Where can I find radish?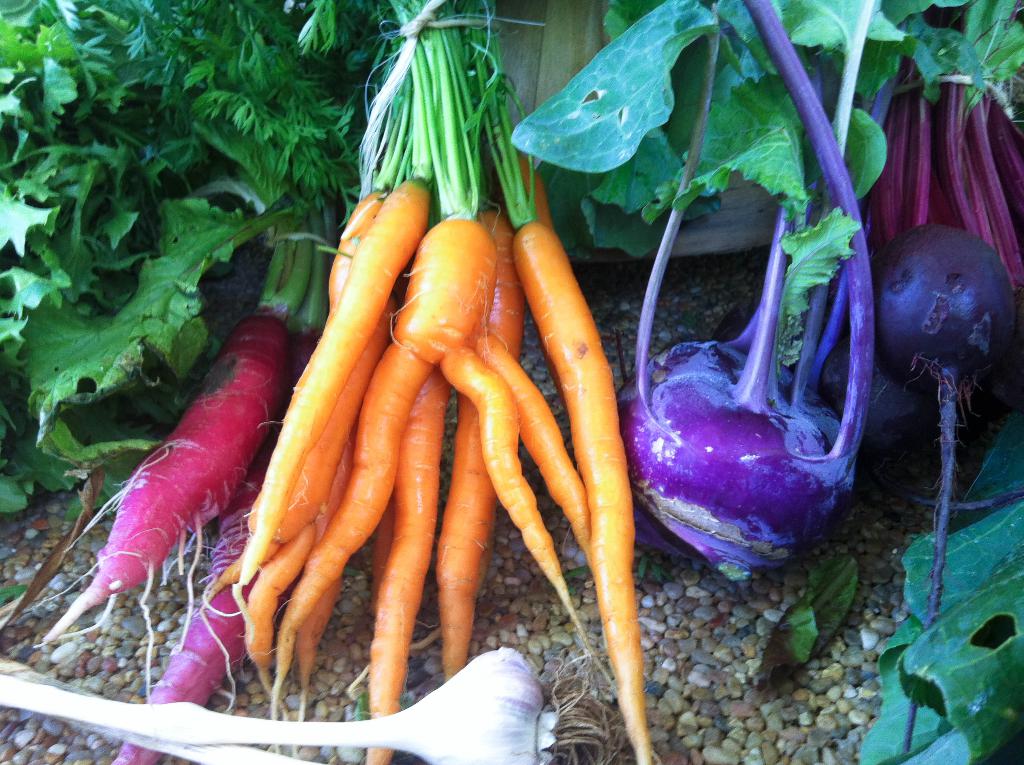
You can find it at region(113, 254, 349, 764).
